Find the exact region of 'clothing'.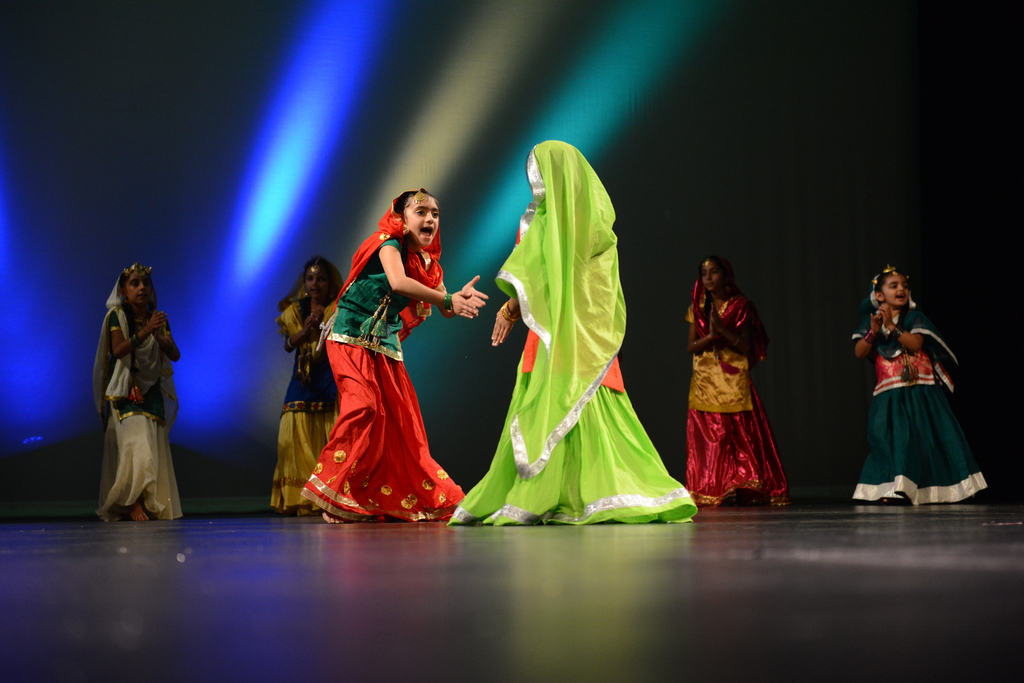
Exact region: 687:257:775:512.
